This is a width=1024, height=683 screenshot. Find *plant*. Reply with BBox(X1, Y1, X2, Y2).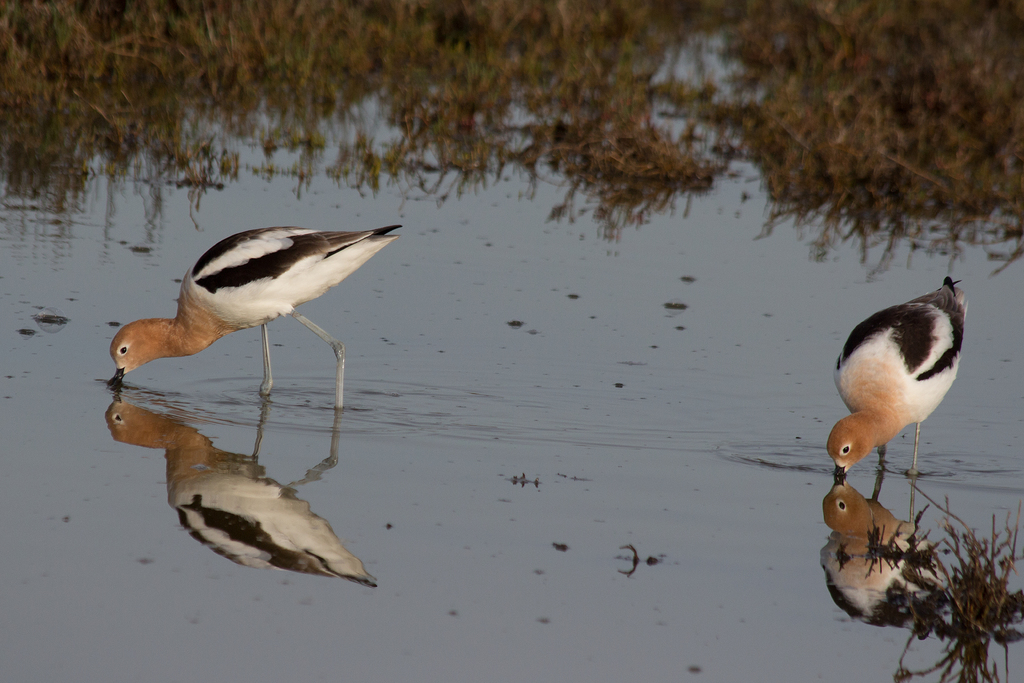
BBox(872, 470, 1020, 670).
